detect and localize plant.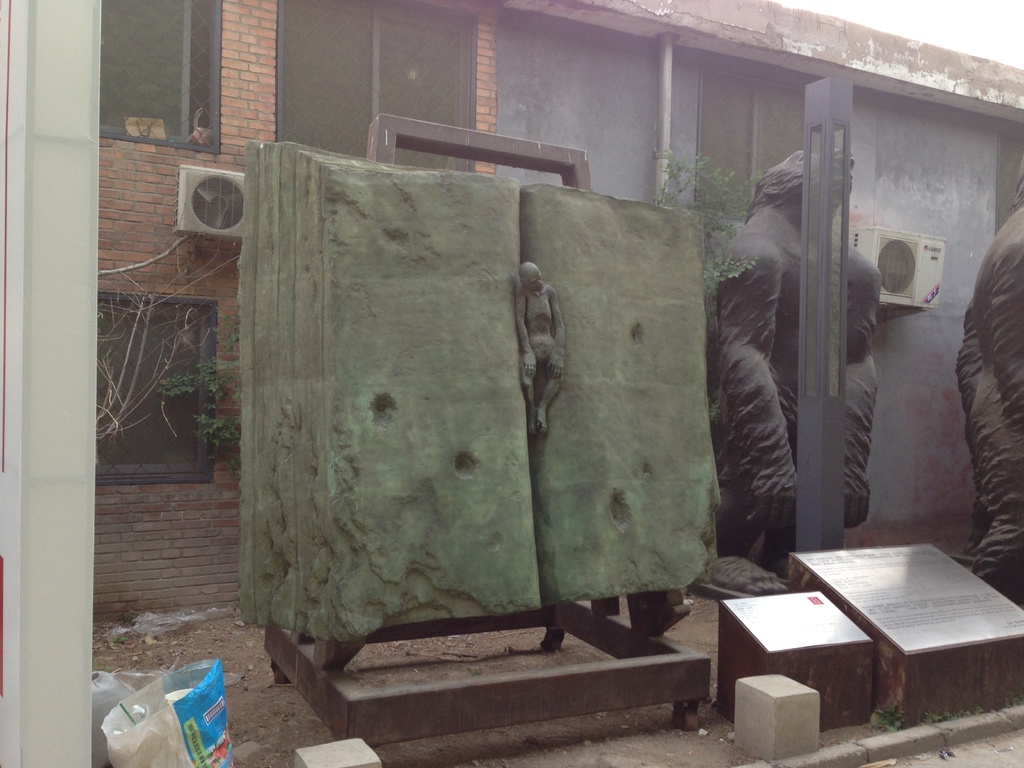
Localized at detection(93, 246, 246, 456).
